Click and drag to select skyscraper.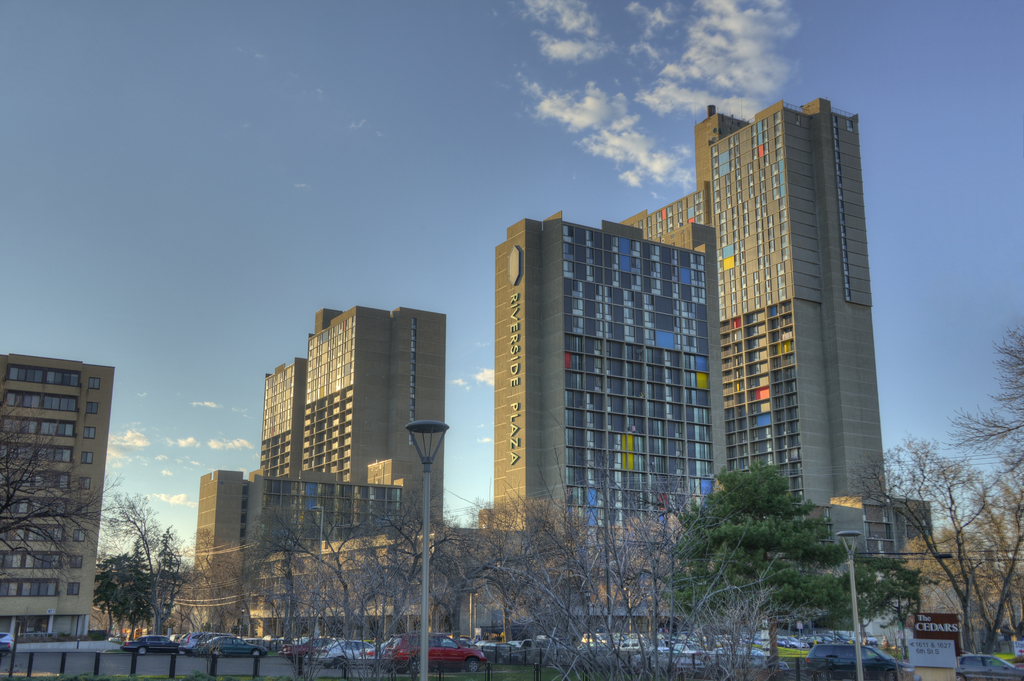
Selection: bbox=[257, 357, 307, 488].
